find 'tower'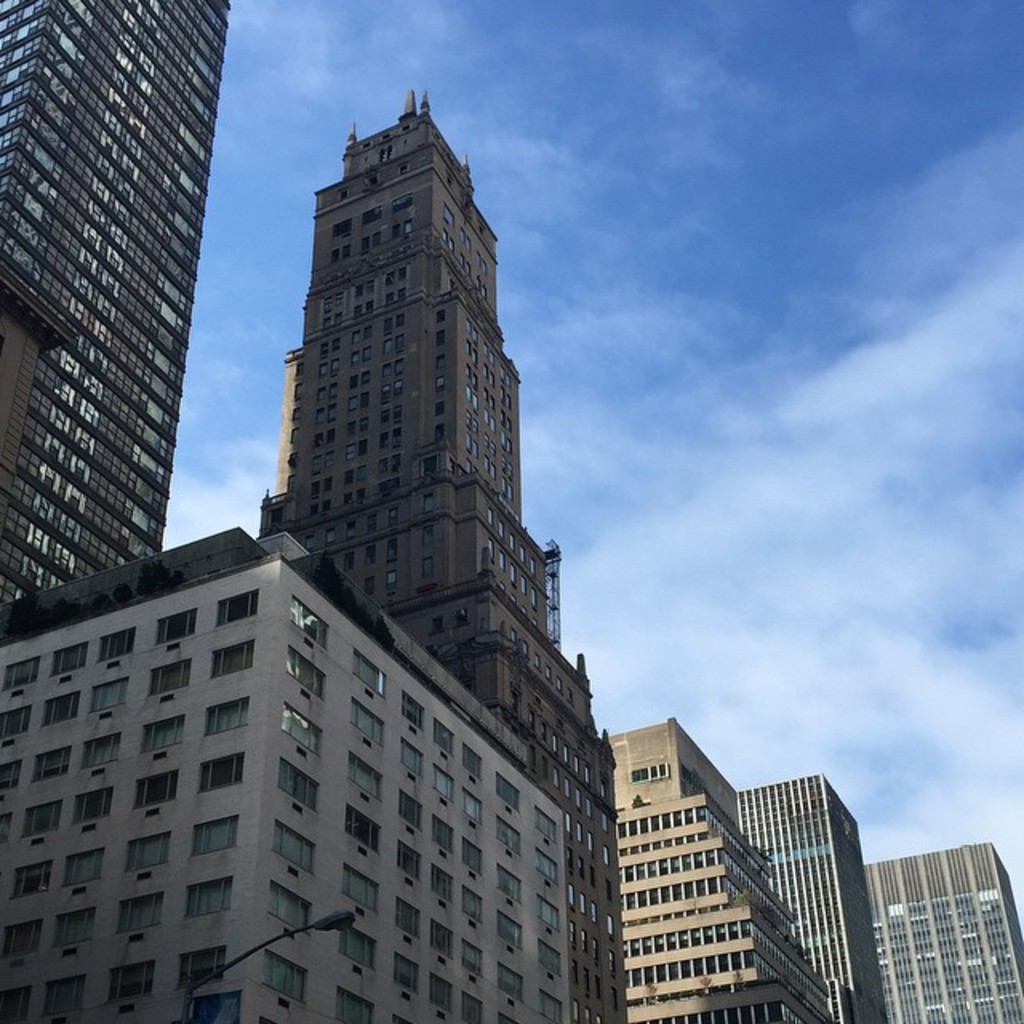
region(734, 771, 894, 1022)
